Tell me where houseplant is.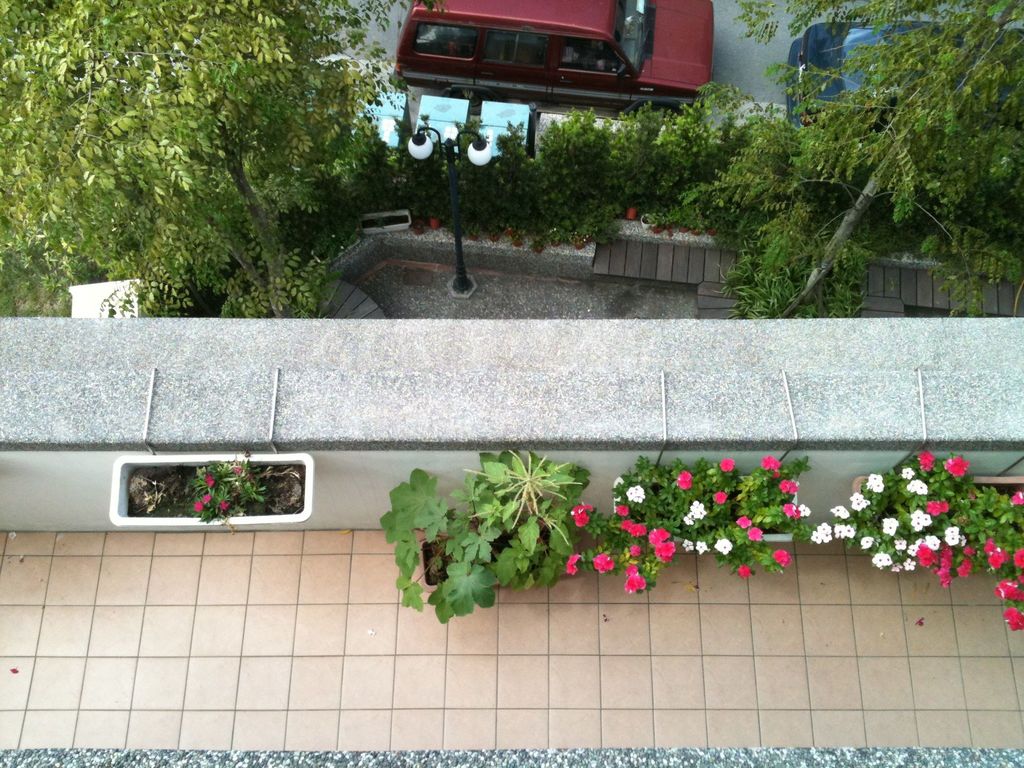
houseplant is at 568, 451, 816, 593.
